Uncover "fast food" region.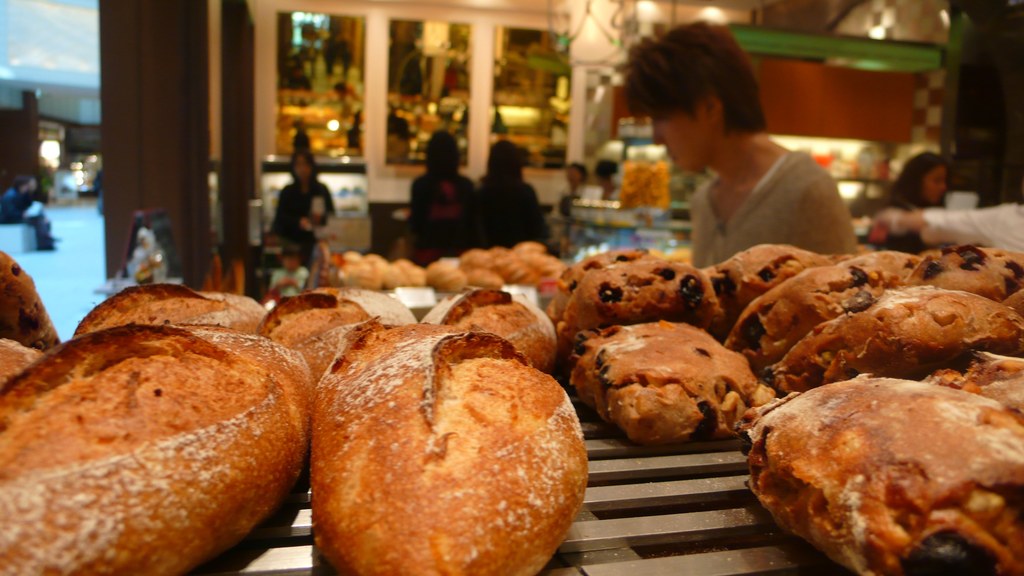
Uncovered: left=563, top=314, right=772, bottom=422.
